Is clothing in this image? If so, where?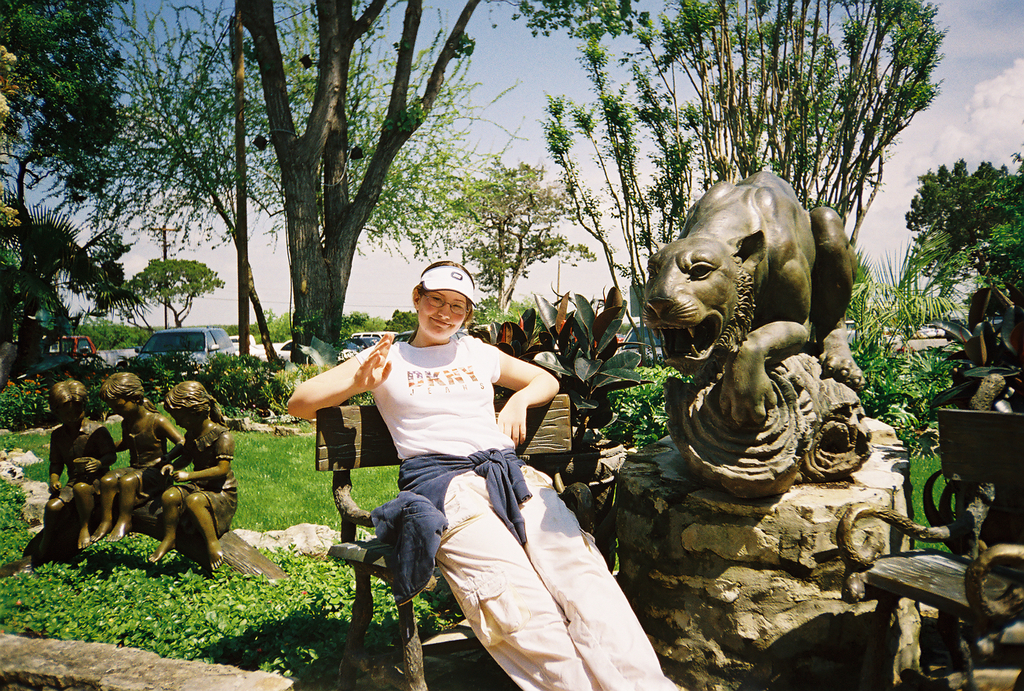
Yes, at crop(353, 329, 674, 690).
